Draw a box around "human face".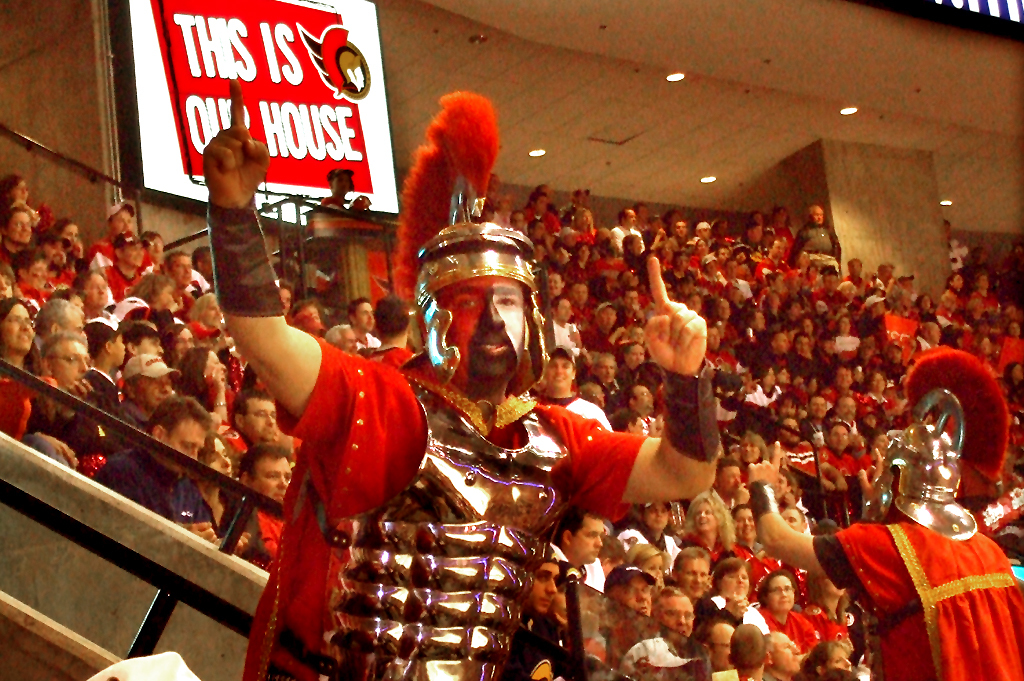
{"x1": 979, "y1": 277, "x2": 989, "y2": 293}.
